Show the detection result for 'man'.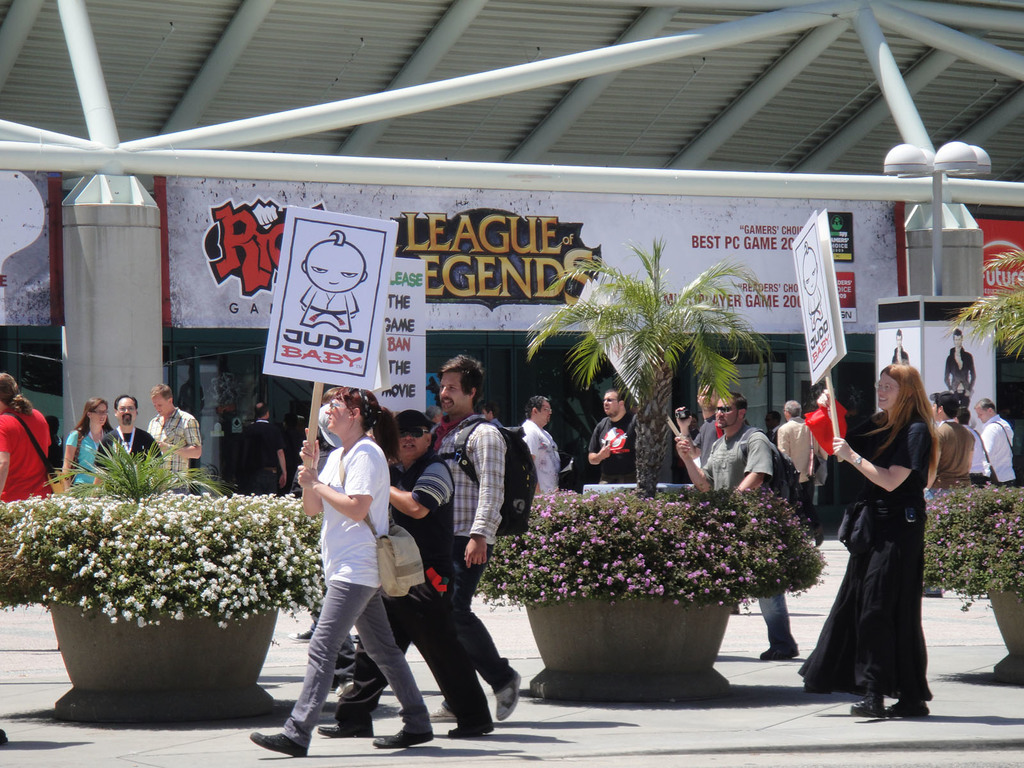
<region>947, 329, 975, 398</region>.
